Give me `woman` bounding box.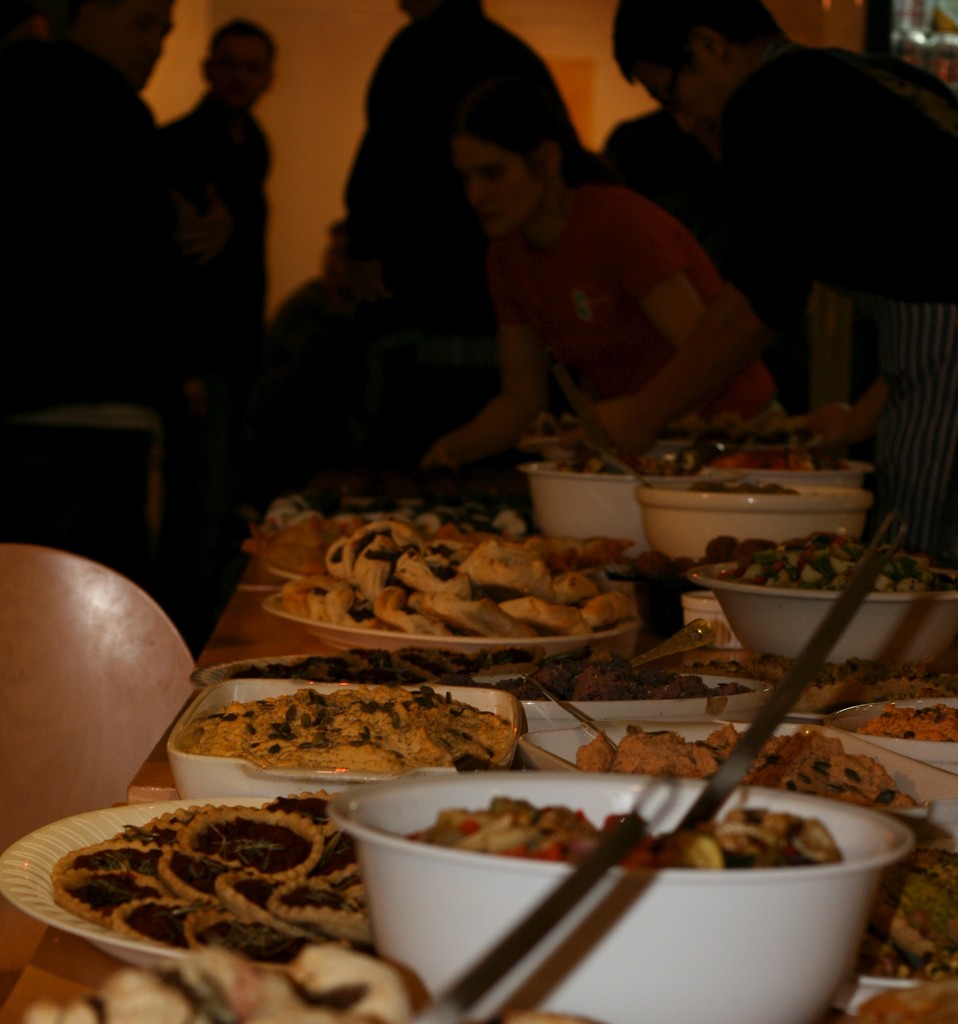
select_region(349, 50, 813, 467).
